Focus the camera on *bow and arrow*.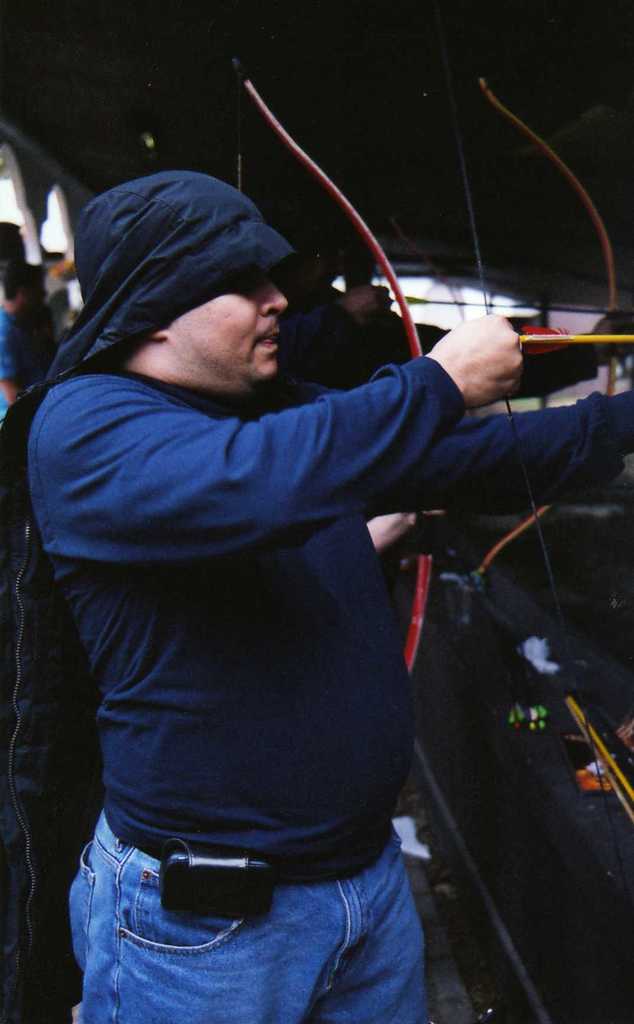
Focus region: locate(435, 8, 633, 915).
